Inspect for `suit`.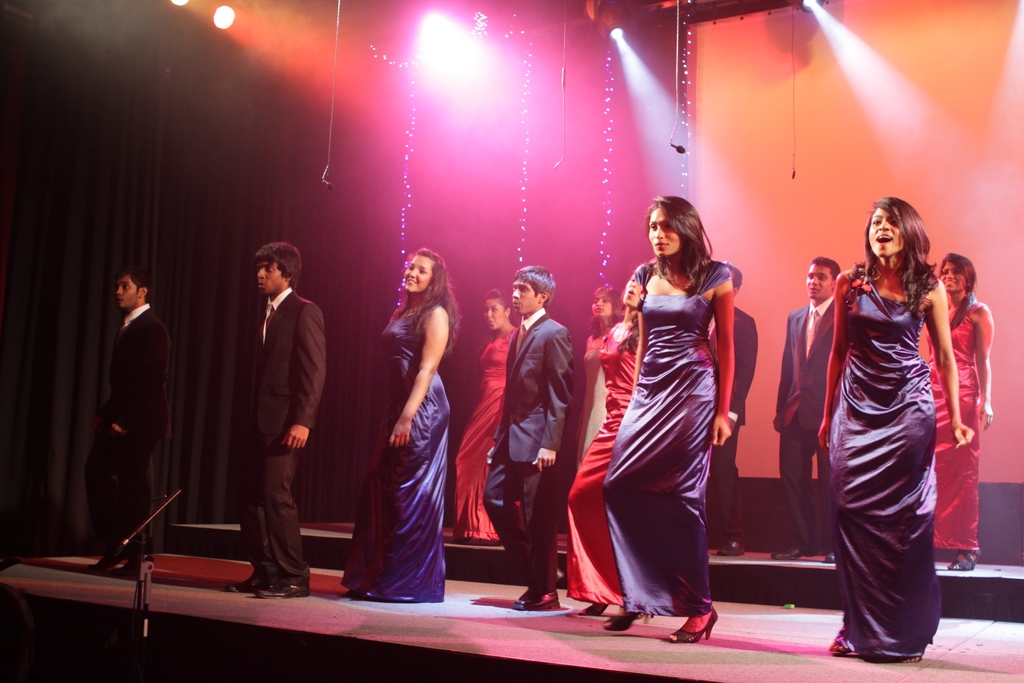
Inspection: {"x1": 234, "y1": 240, "x2": 330, "y2": 597}.
